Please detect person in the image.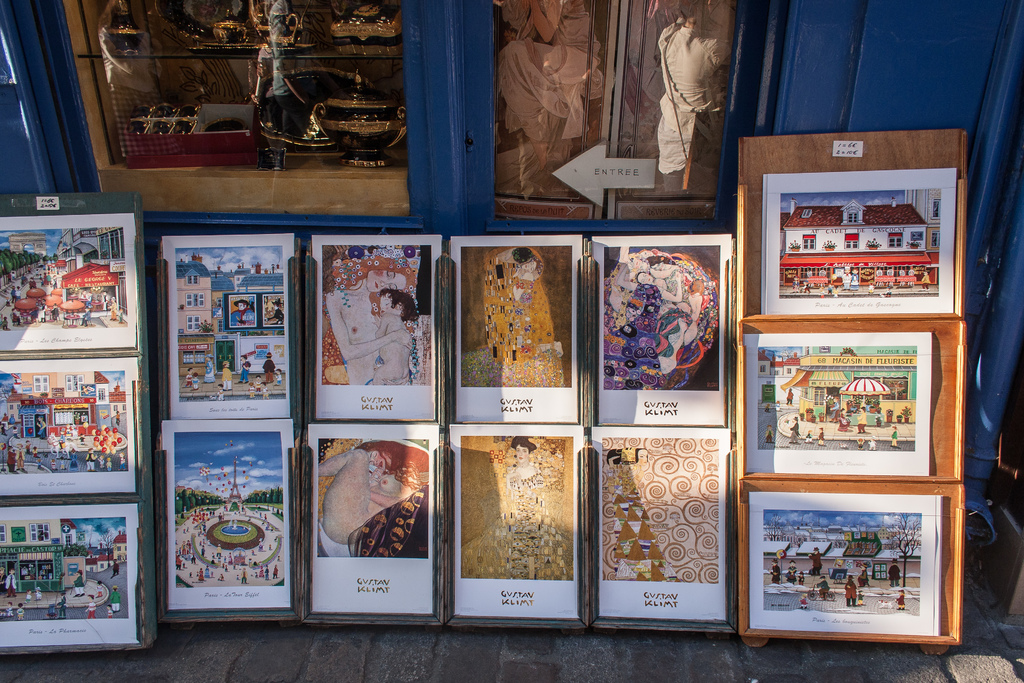
372:289:417:385.
